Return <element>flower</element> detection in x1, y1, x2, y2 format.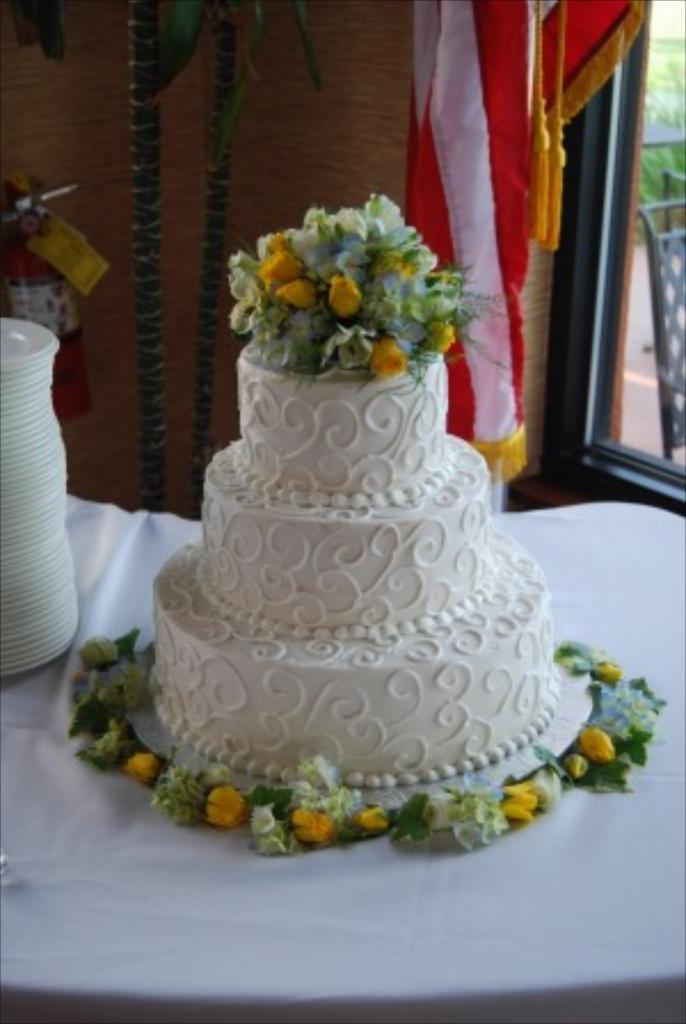
87, 718, 130, 763.
